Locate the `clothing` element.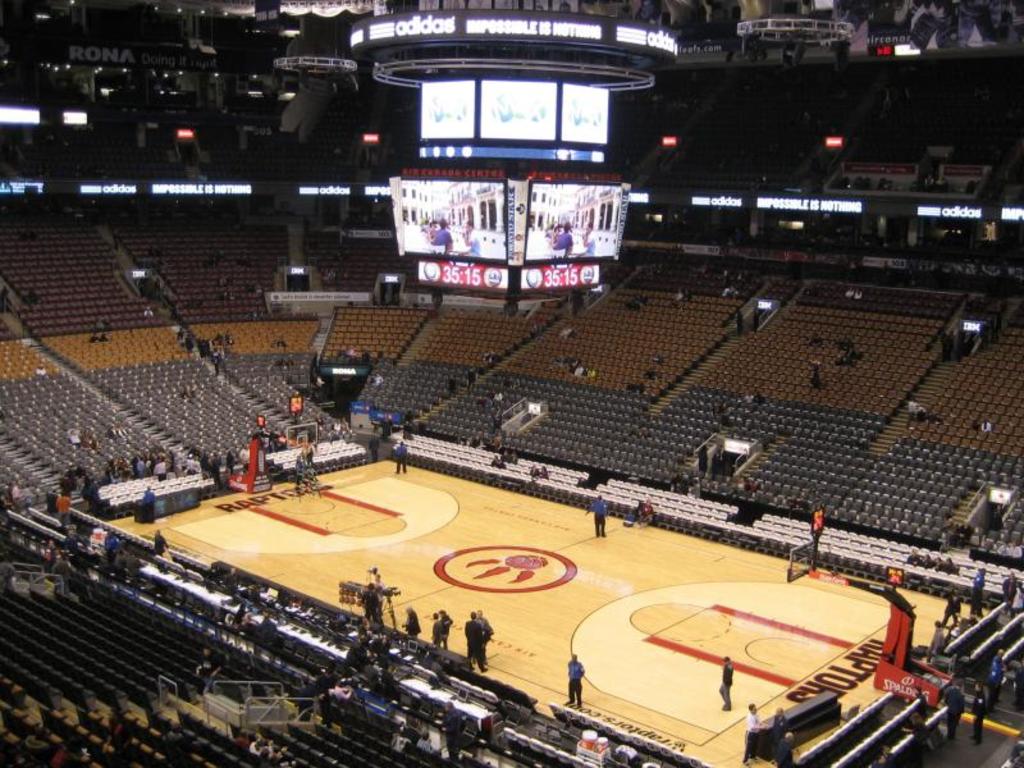
Element bbox: bbox=(476, 620, 498, 659).
